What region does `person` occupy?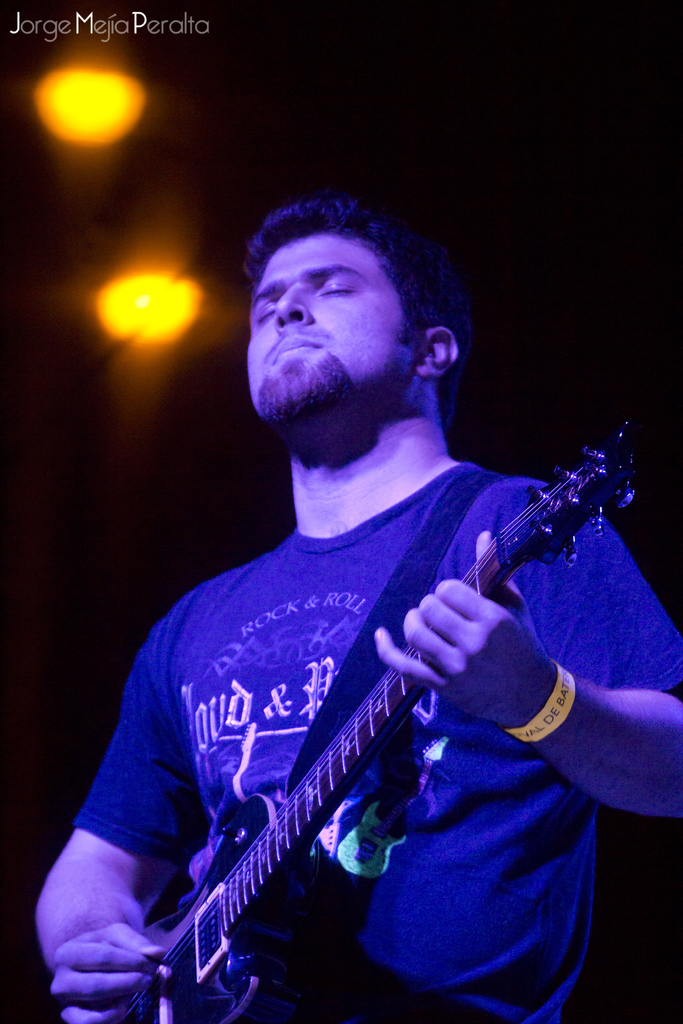
[left=74, top=158, right=645, bottom=1023].
